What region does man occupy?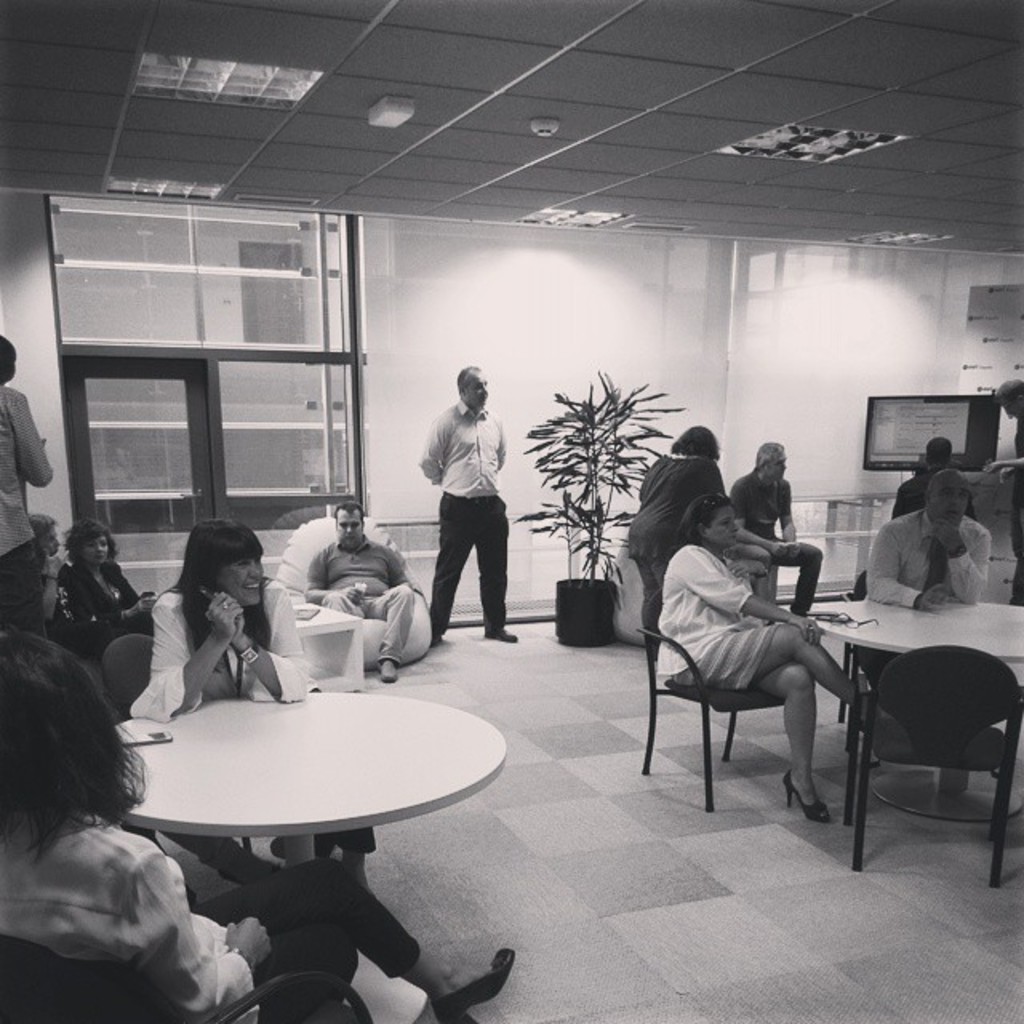
{"left": 402, "top": 366, "right": 522, "bottom": 672}.
